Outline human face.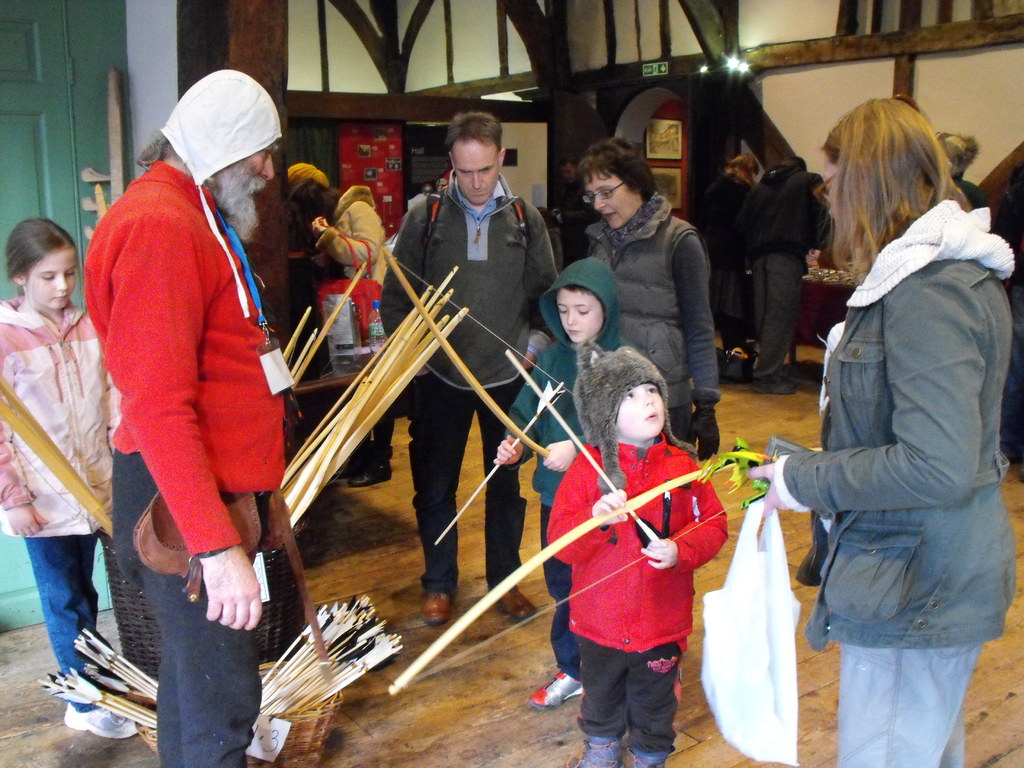
Outline: rect(614, 380, 662, 436).
